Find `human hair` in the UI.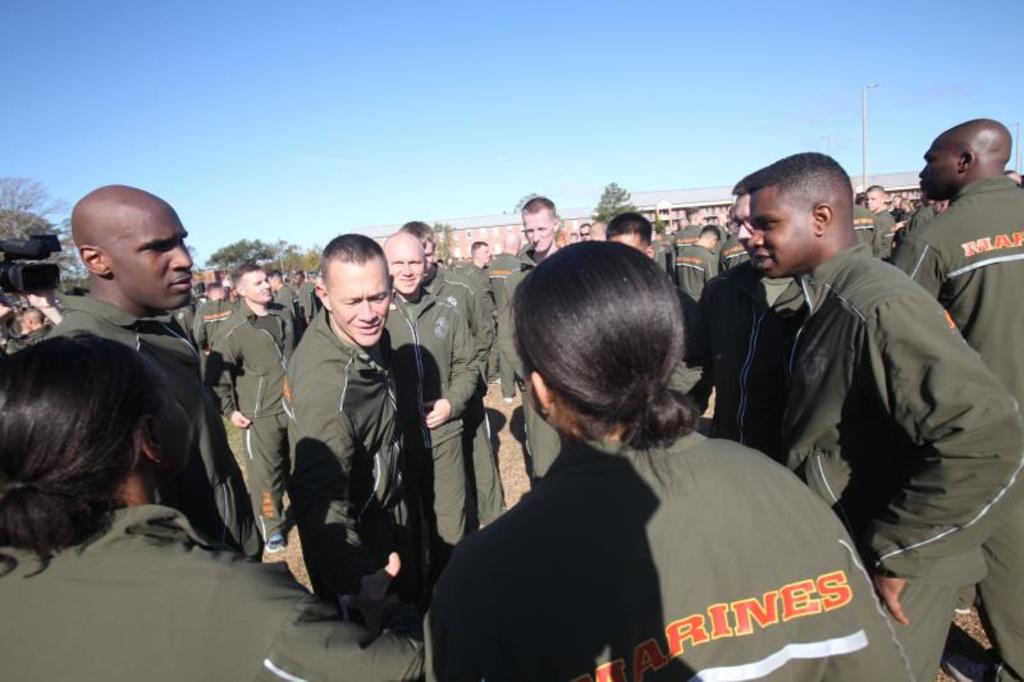
UI element at Rect(468, 242, 489, 264).
